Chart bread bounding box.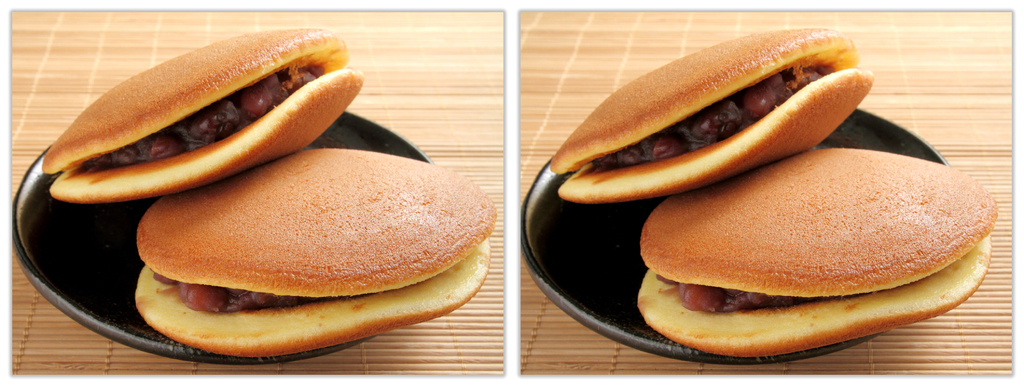
Charted: region(638, 234, 993, 358).
